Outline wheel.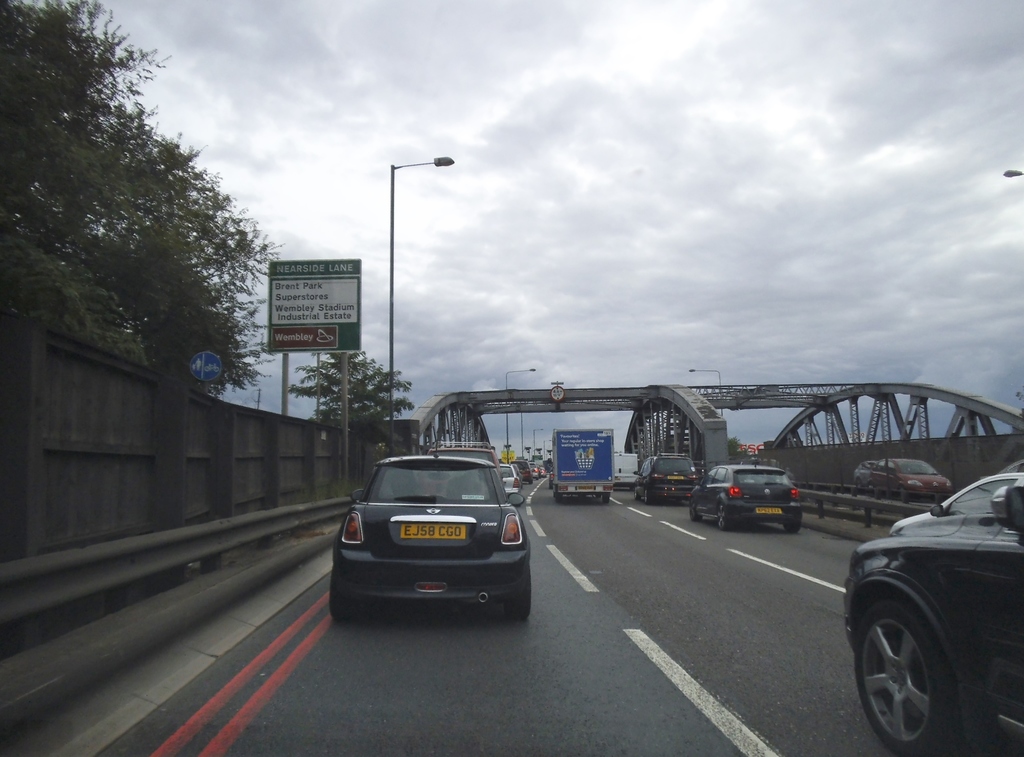
Outline: bbox=[555, 494, 563, 504].
